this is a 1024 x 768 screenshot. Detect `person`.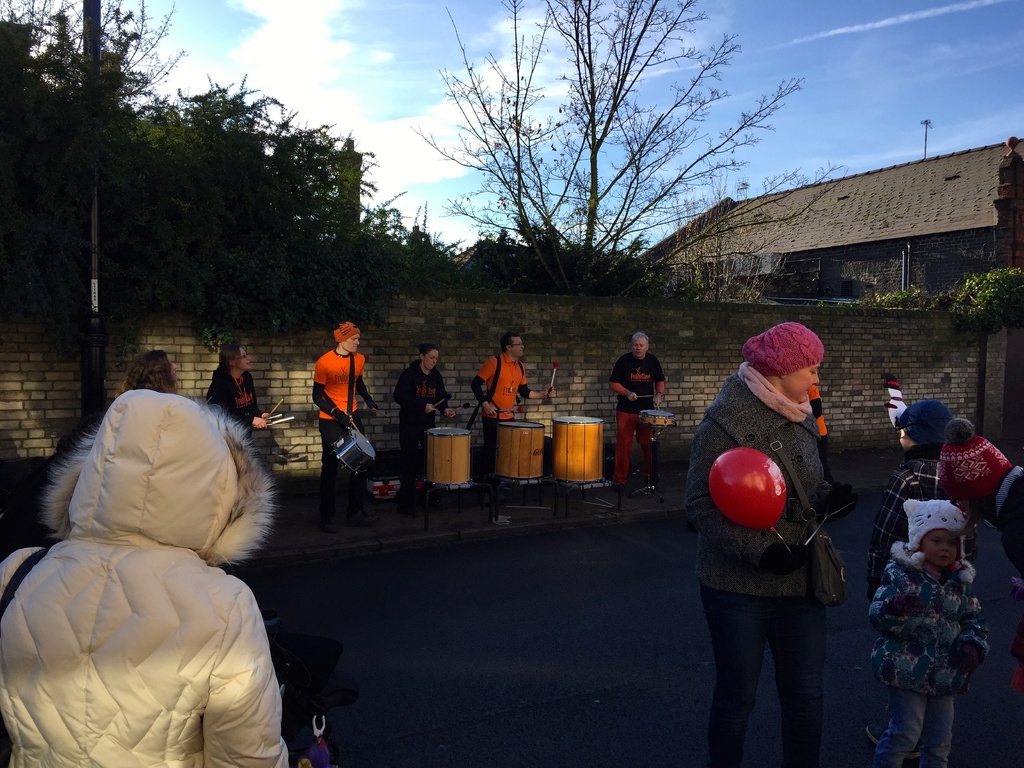
120:349:189:390.
